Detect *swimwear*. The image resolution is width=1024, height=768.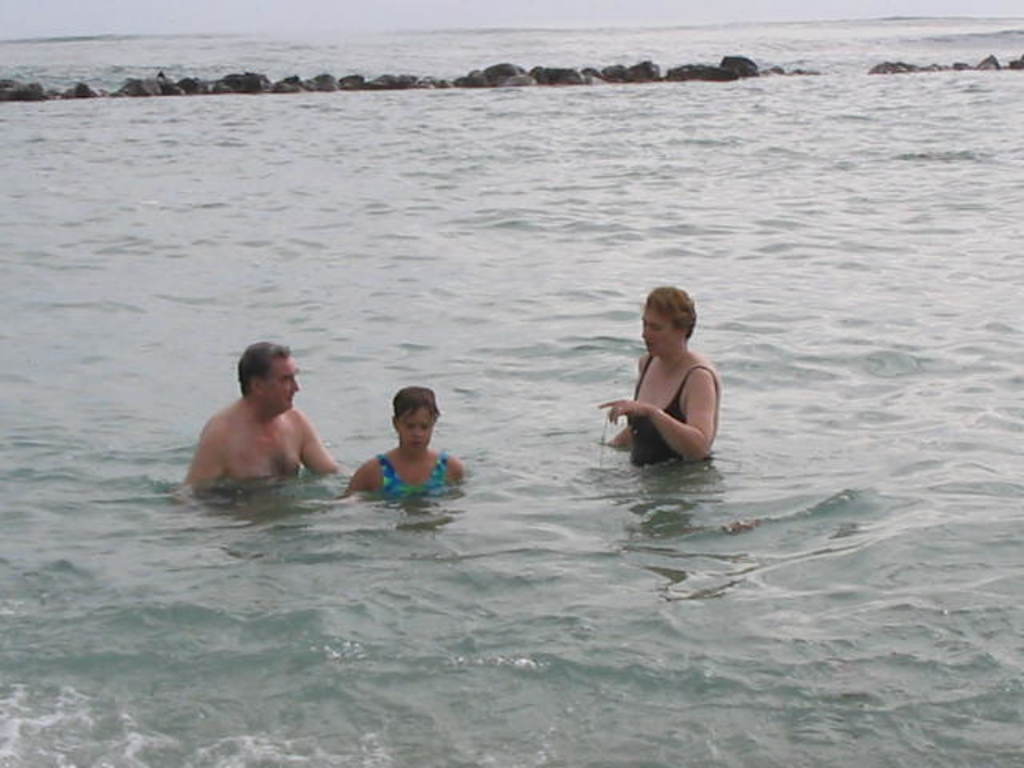
x1=618, y1=355, x2=710, y2=461.
